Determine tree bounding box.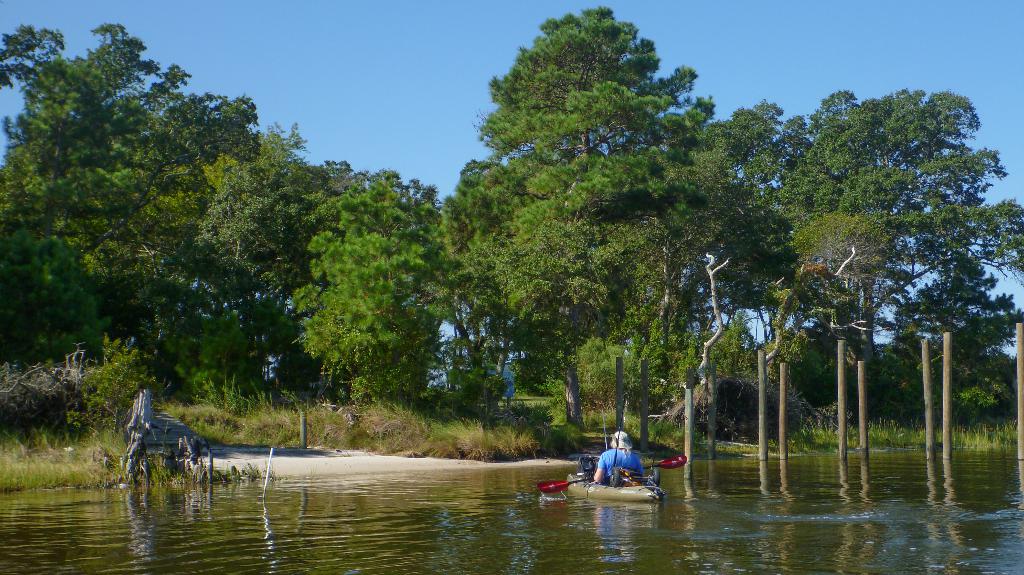
Determined: (x1=447, y1=159, x2=580, y2=429).
